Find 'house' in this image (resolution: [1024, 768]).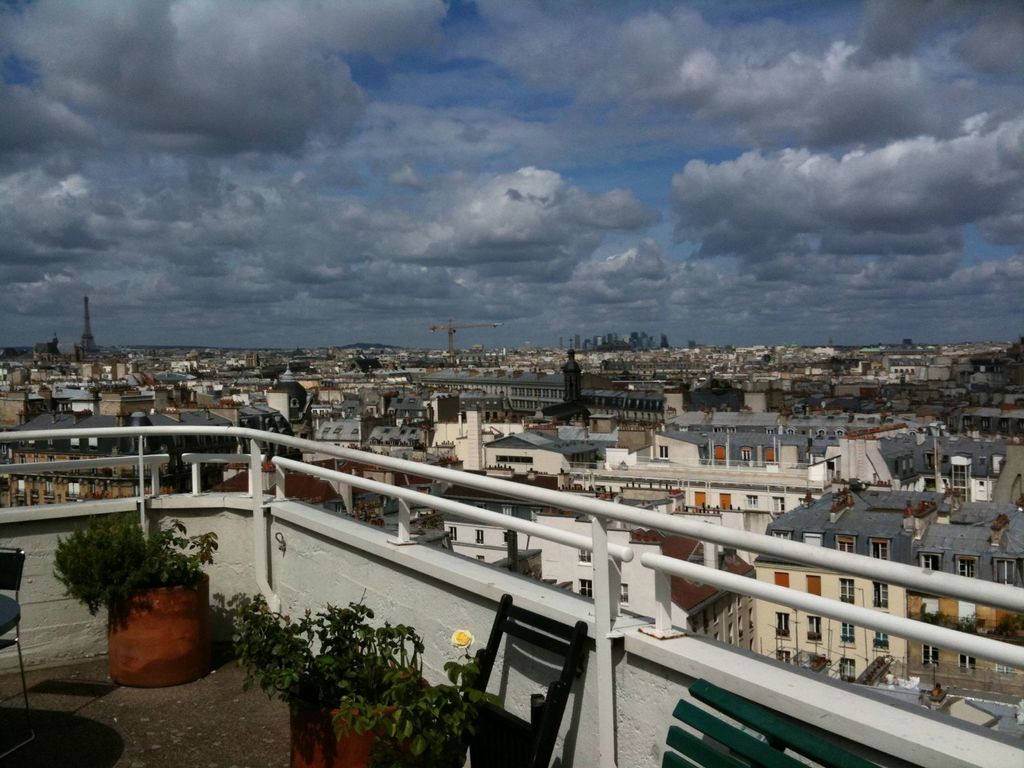
l=657, t=508, r=755, b=639.
